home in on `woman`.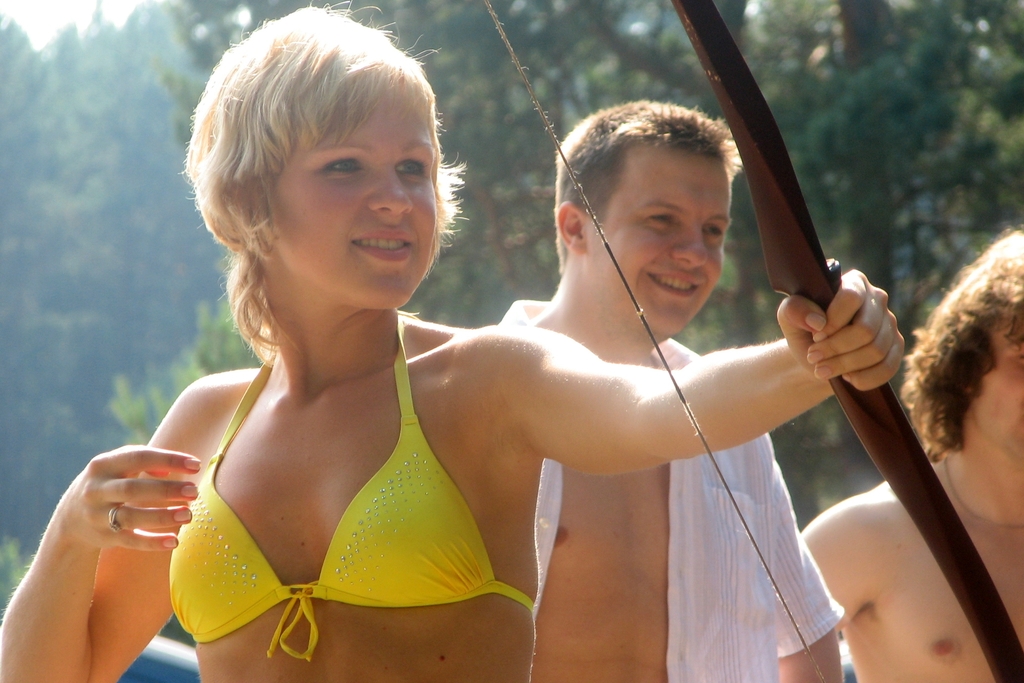
Homed in at detection(152, 43, 511, 679).
